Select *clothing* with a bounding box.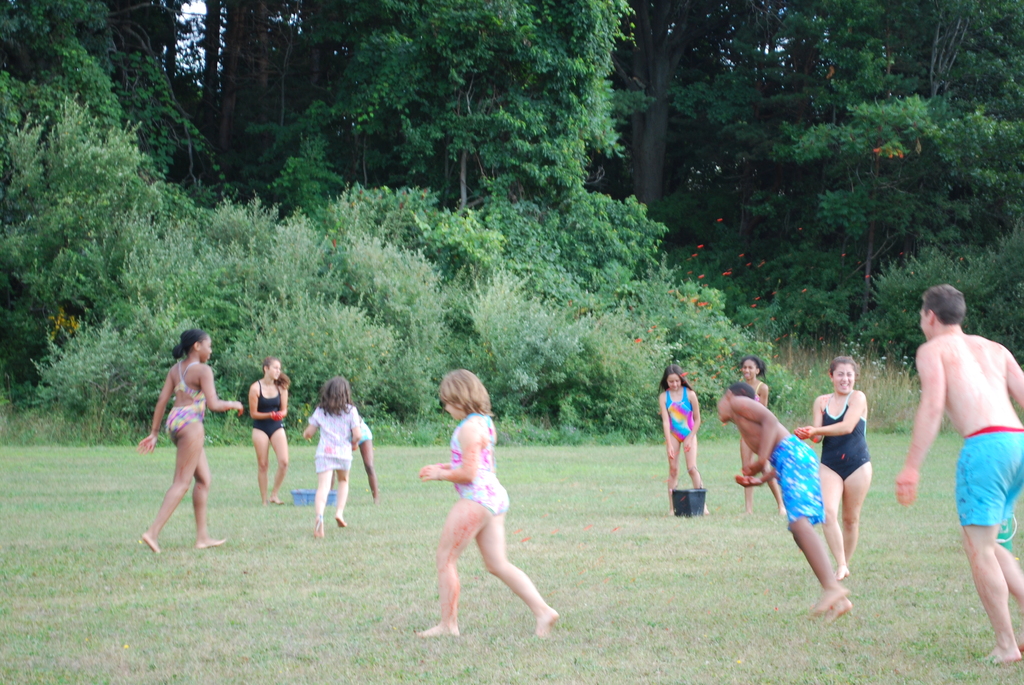
Rect(447, 411, 509, 518).
